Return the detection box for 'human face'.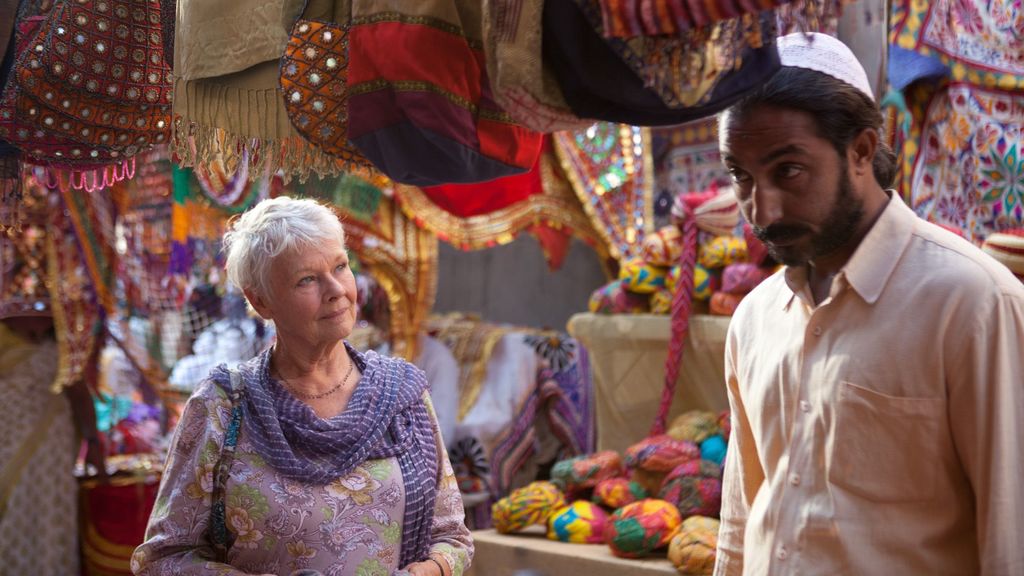
select_region(268, 233, 360, 343).
